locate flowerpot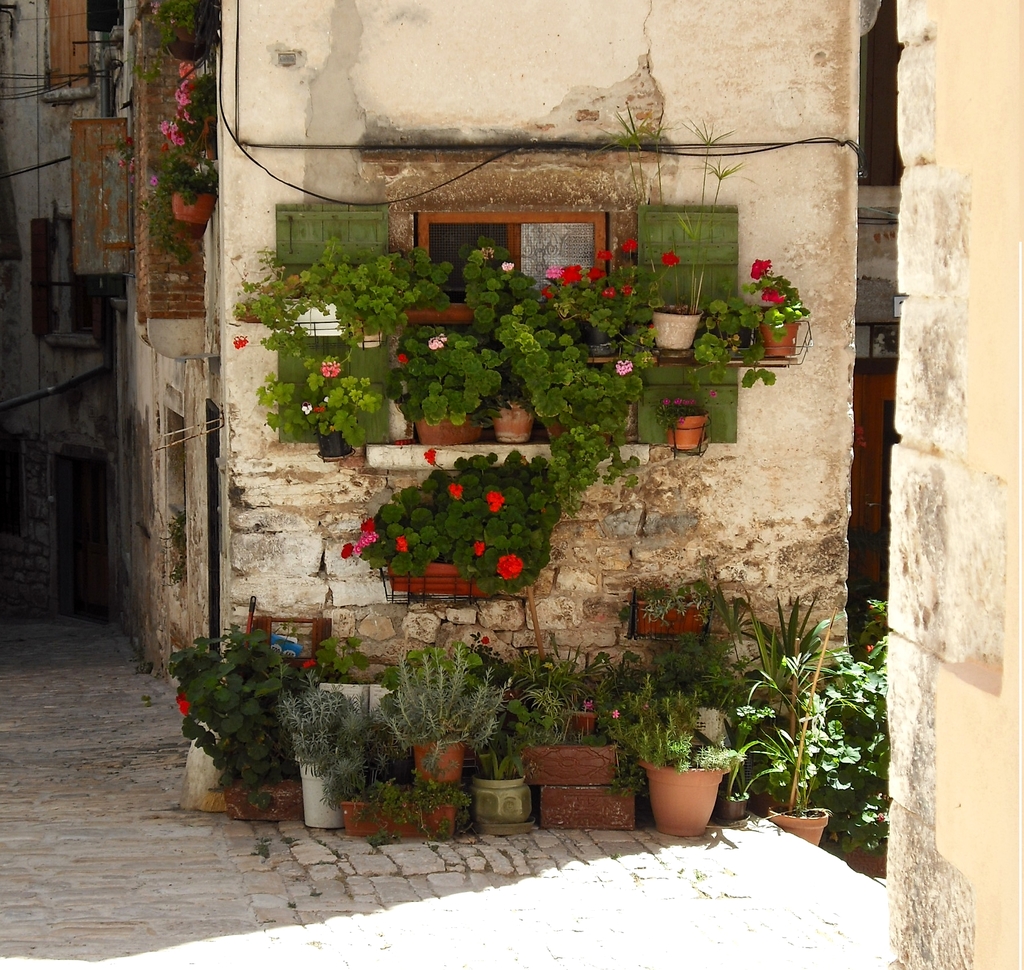
left=296, top=756, right=365, bottom=828
